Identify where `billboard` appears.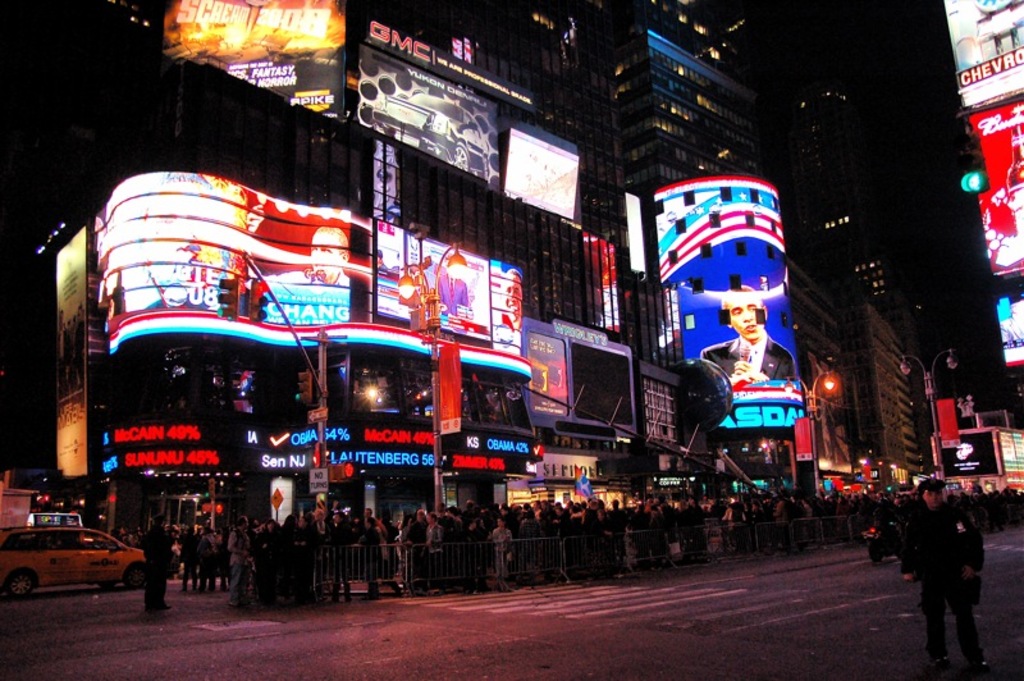
Appears at region(972, 100, 1018, 269).
